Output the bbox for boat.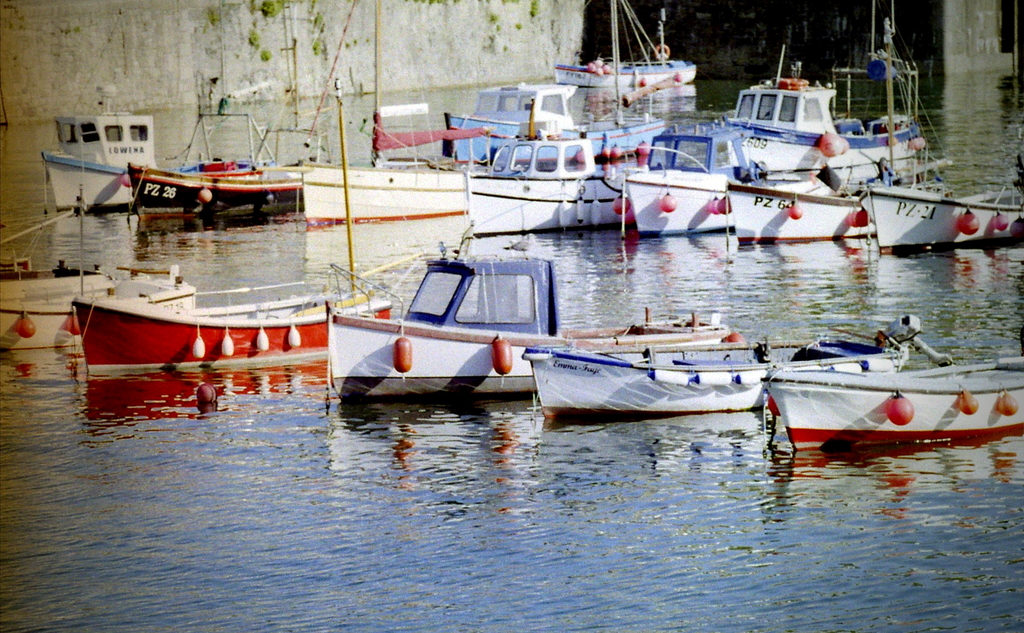
<bbox>320, 233, 734, 400</bbox>.
